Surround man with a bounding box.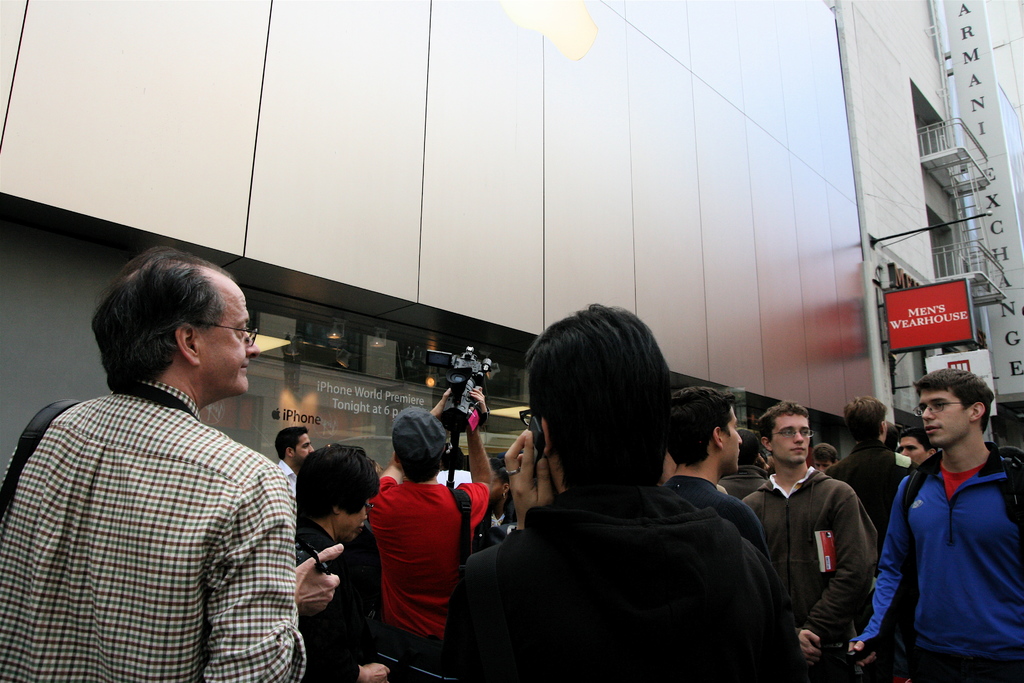
x1=273, y1=429, x2=314, y2=507.
